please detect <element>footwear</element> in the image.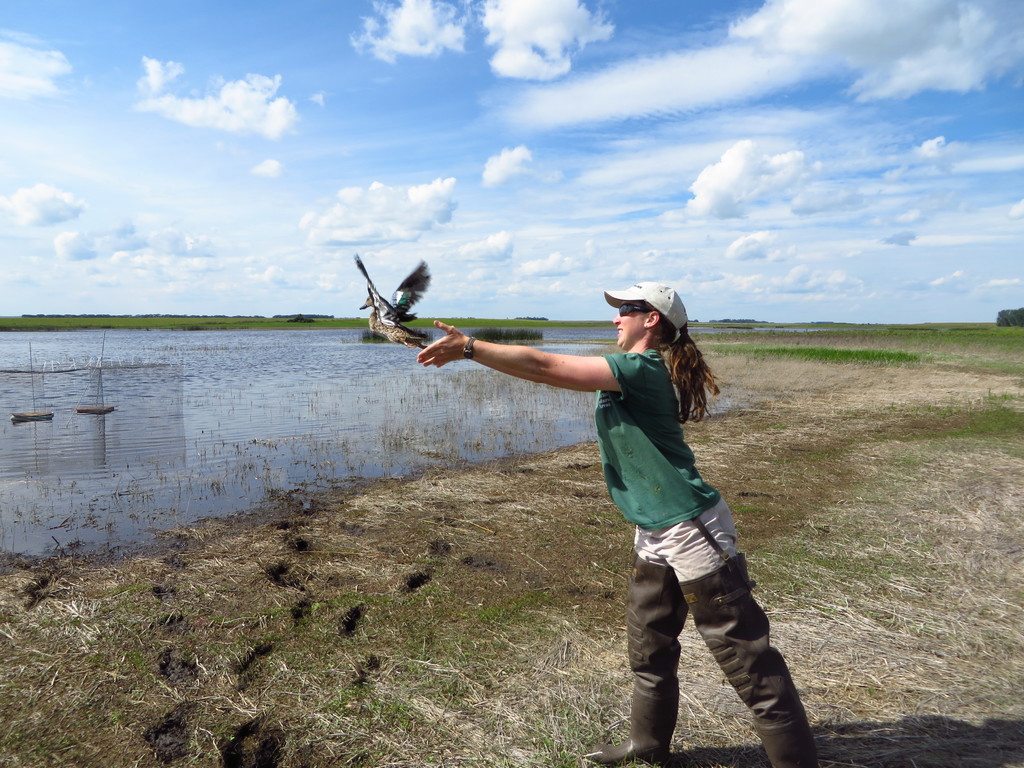
bbox=(591, 732, 673, 760).
